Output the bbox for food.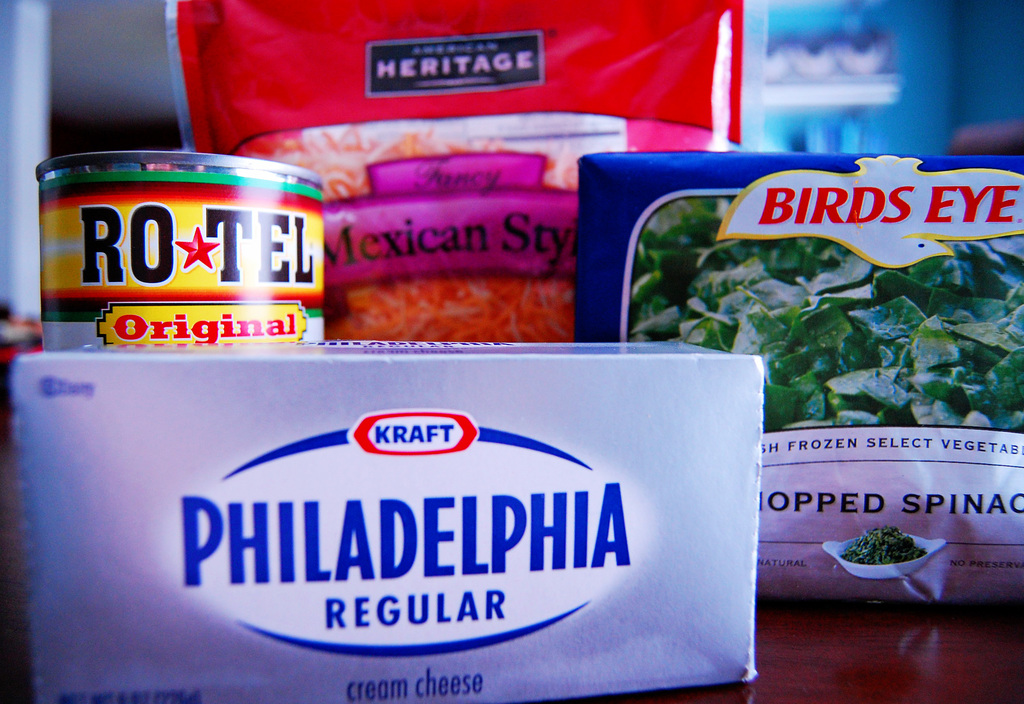
<region>9, 336, 767, 703</region>.
